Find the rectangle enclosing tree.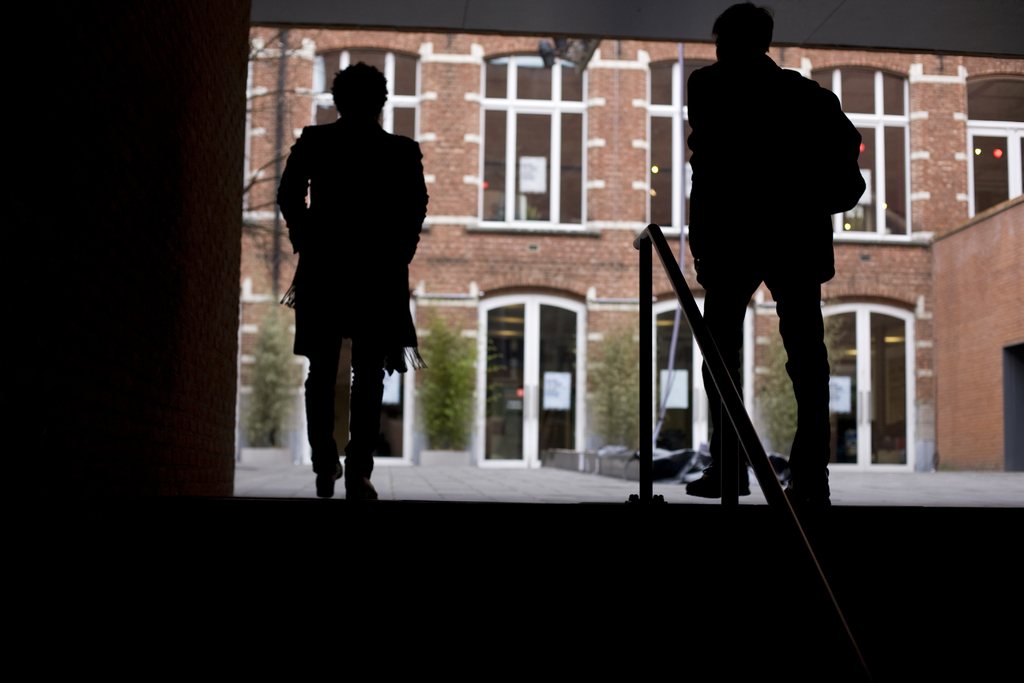
759:279:839:483.
